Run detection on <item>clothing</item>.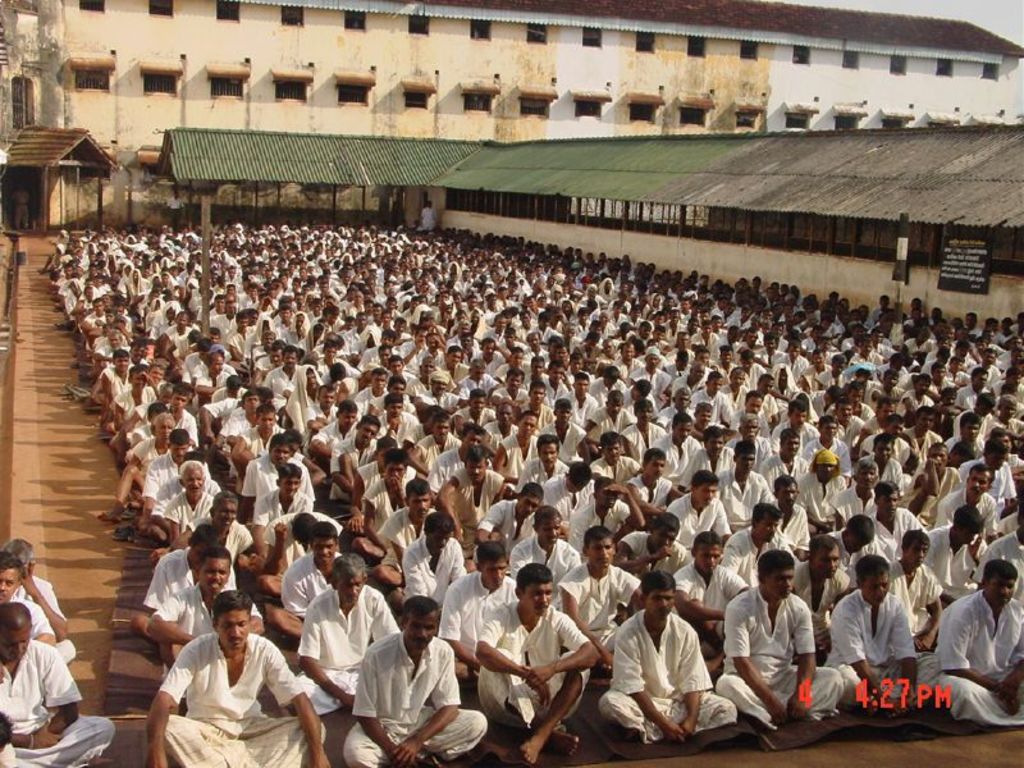
Result: left=116, top=383, right=161, bottom=408.
